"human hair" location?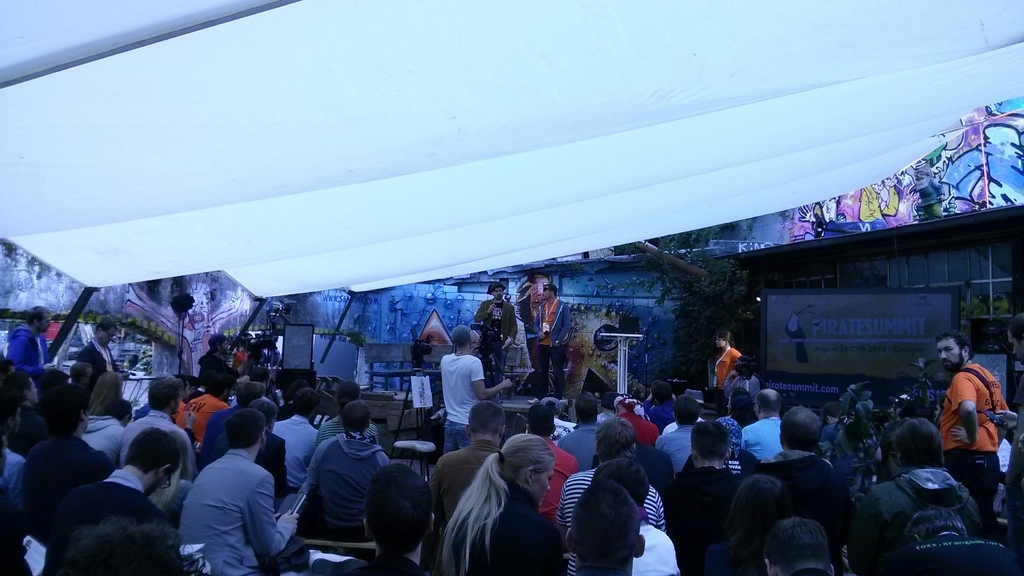
<region>717, 327, 738, 348</region>
